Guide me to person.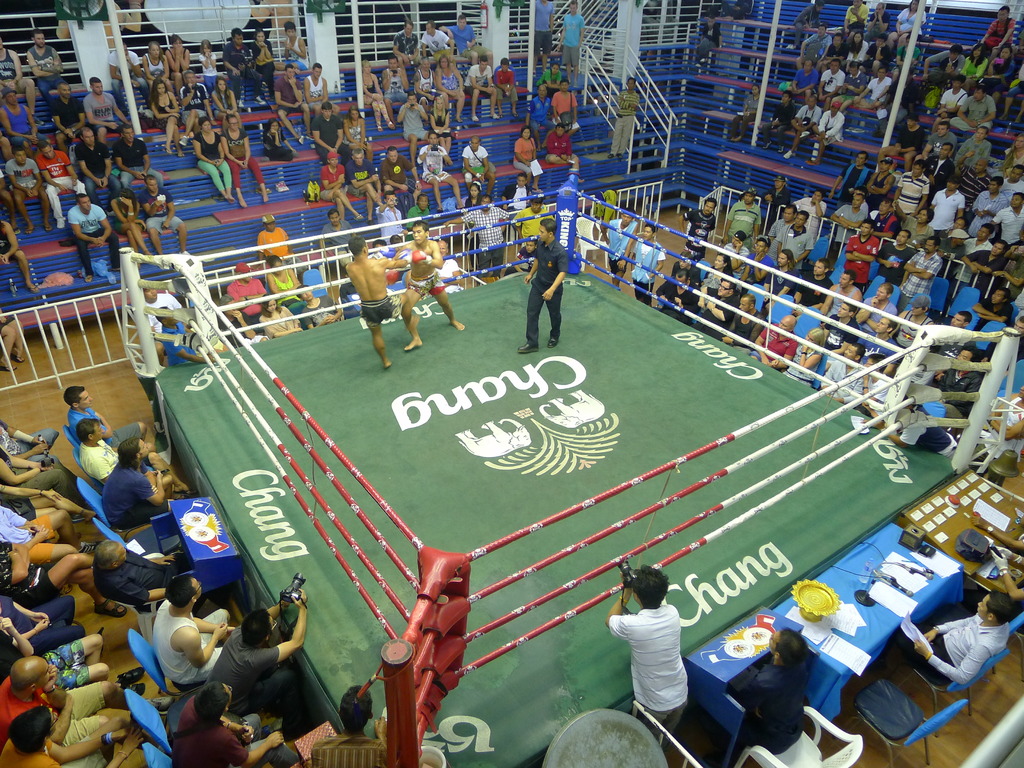
Guidance: 528:83:550:132.
